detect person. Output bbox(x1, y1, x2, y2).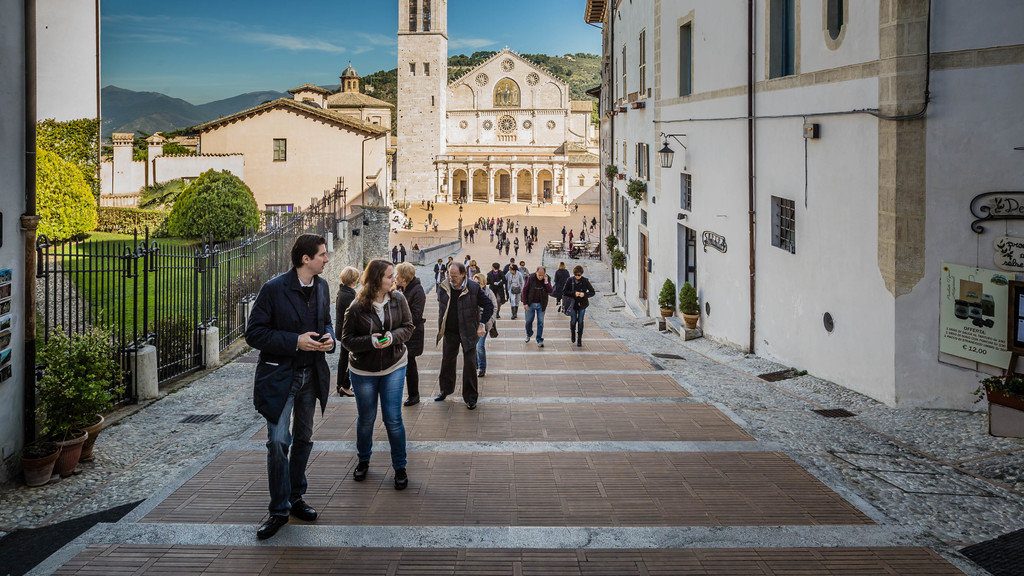
bbox(433, 220, 438, 230).
